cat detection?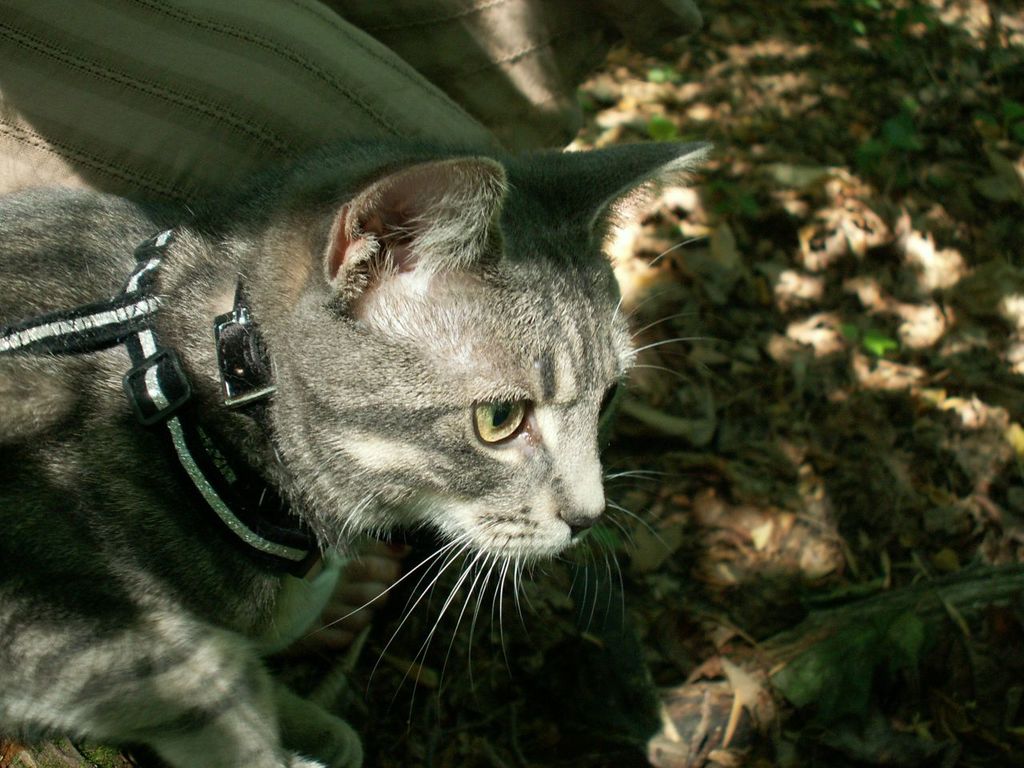
box=[0, 138, 711, 767]
